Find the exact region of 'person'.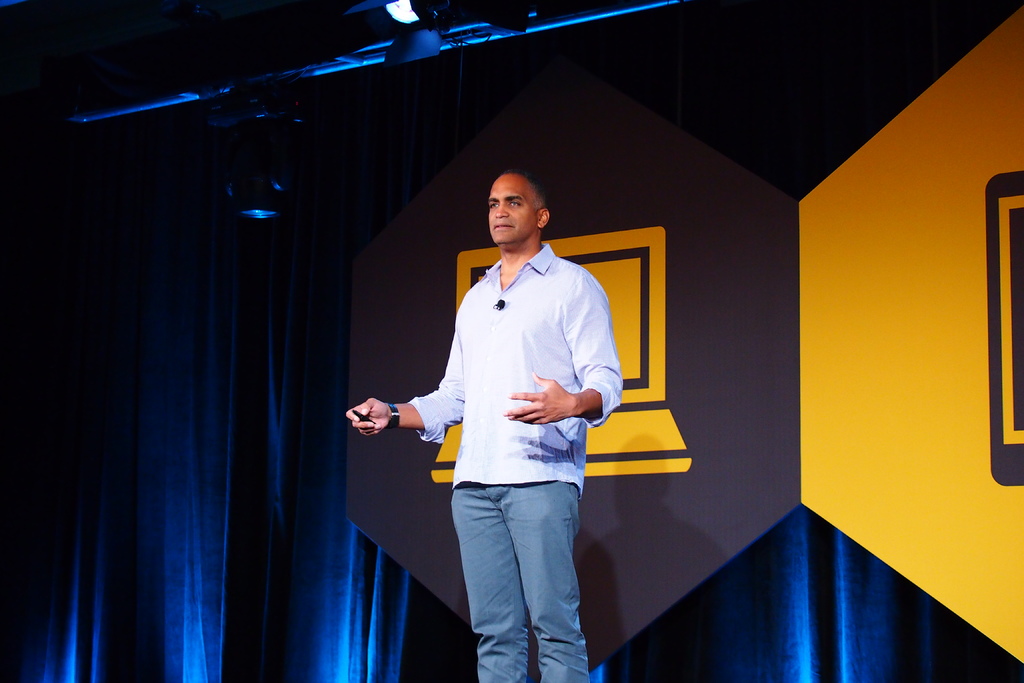
Exact region: [396,150,621,682].
